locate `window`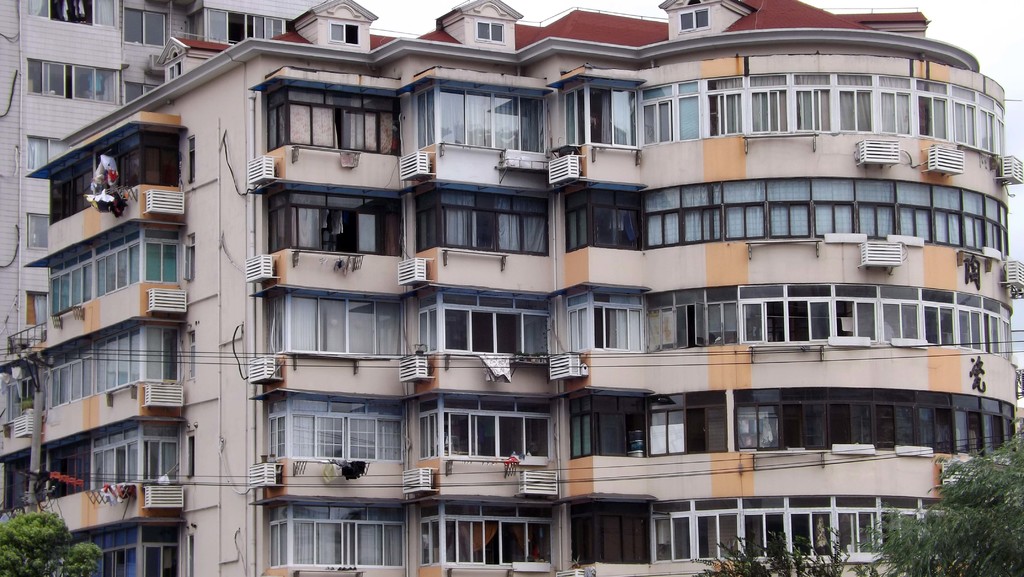
bbox=(836, 69, 885, 127)
